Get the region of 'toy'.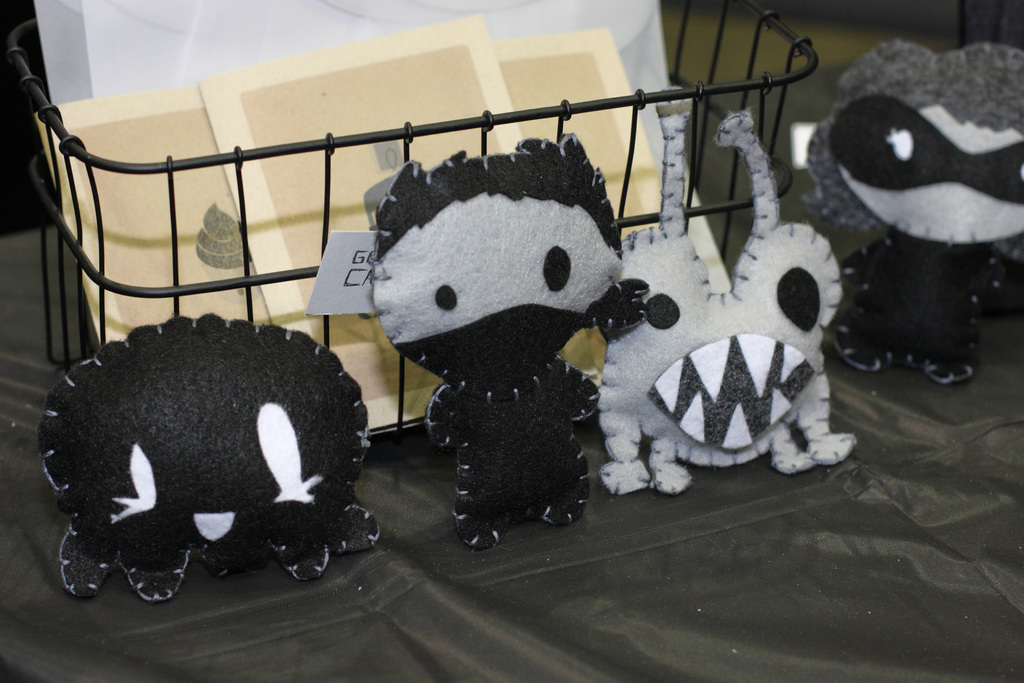
select_region(595, 83, 858, 496).
